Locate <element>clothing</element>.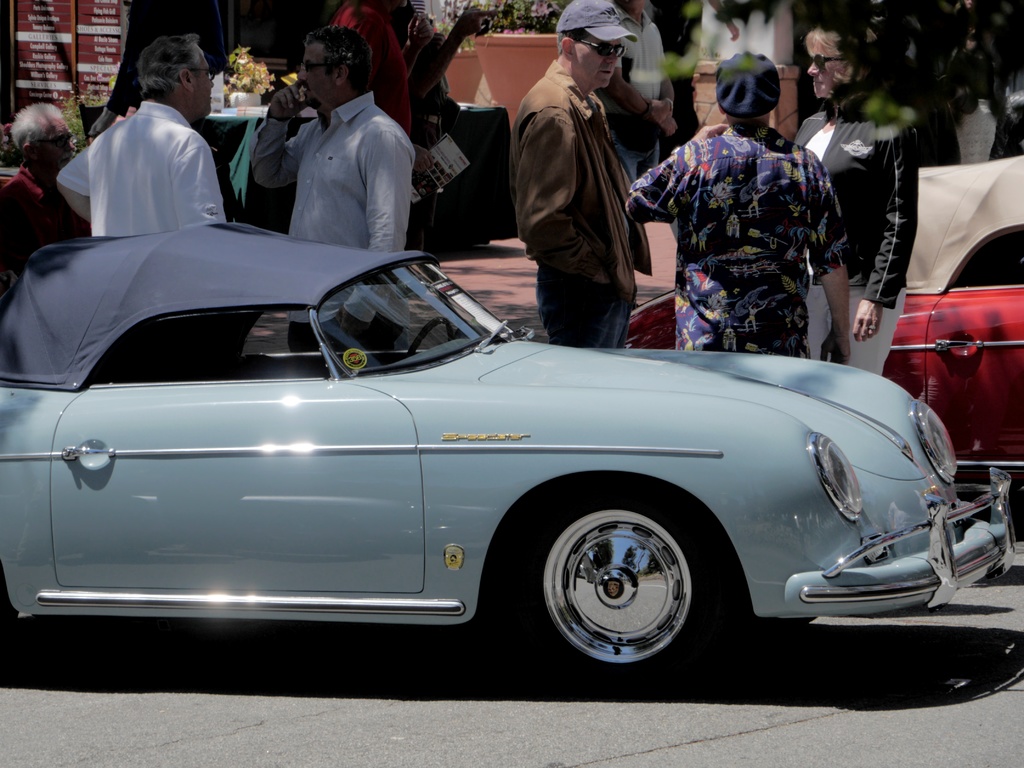
Bounding box: left=797, top=77, right=914, bottom=306.
